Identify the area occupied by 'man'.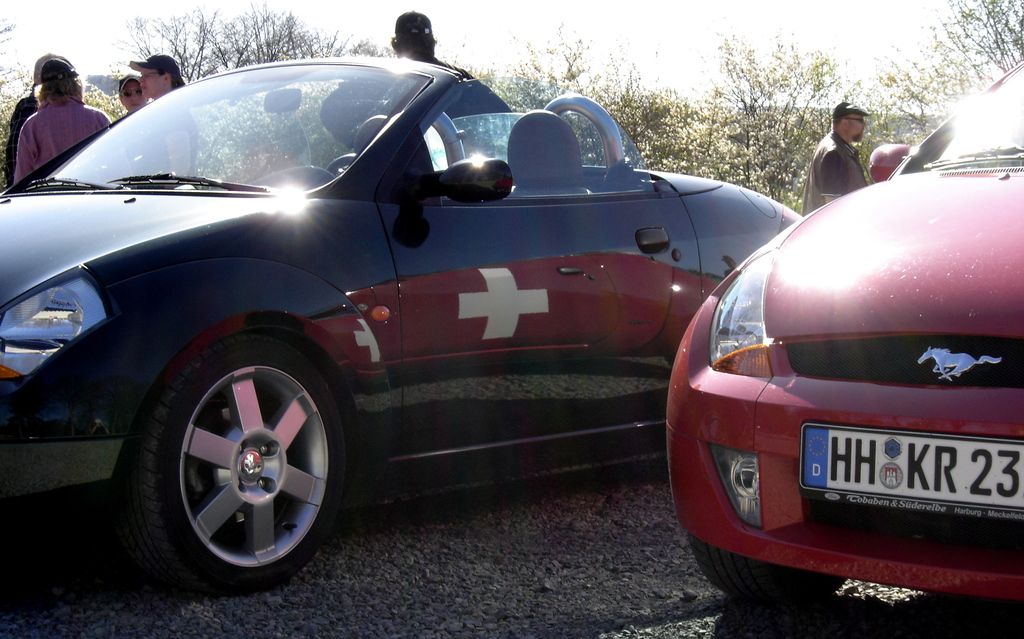
Area: 6, 53, 70, 188.
